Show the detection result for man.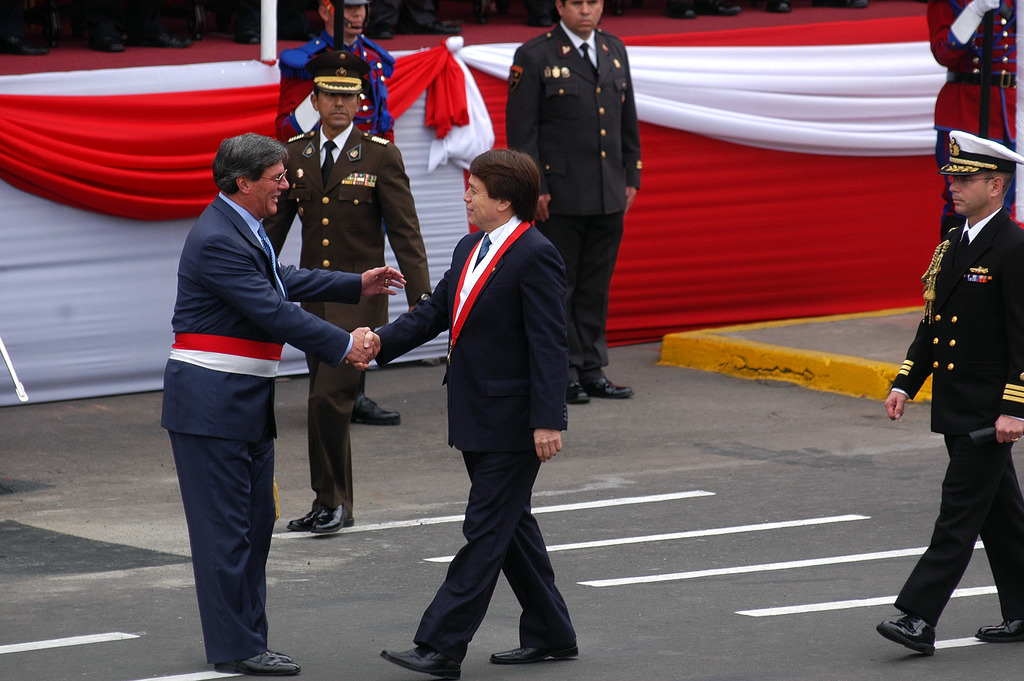
l=929, t=0, r=1023, b=243.
